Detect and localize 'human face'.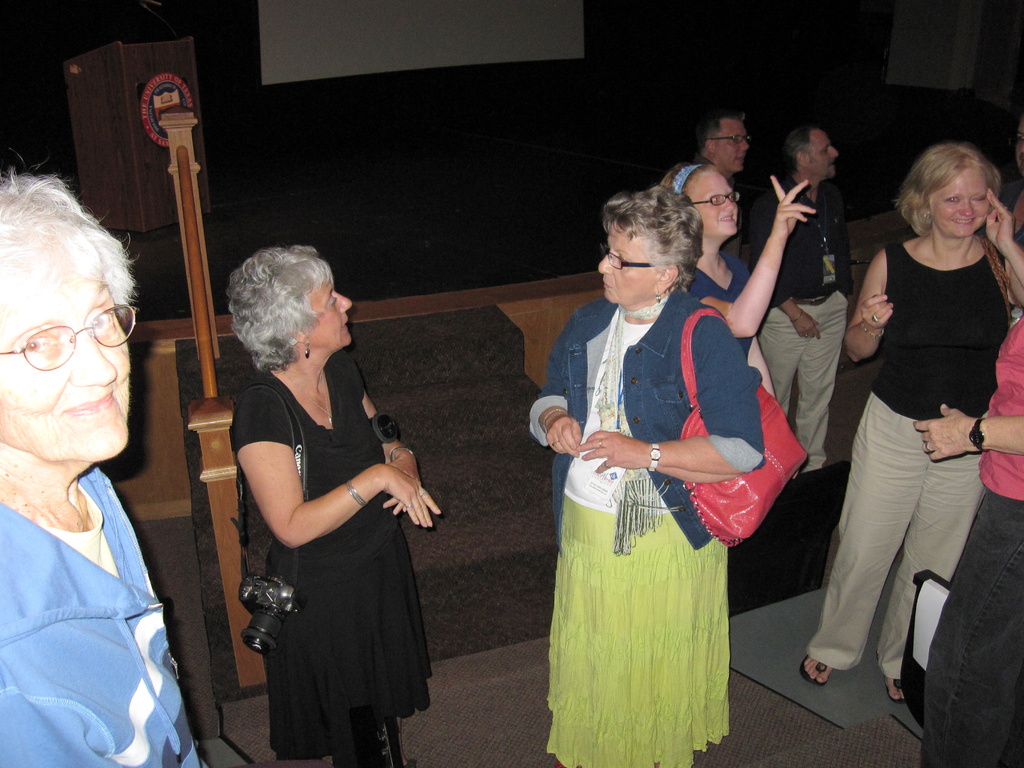
Localized at 307/276/353/346.
